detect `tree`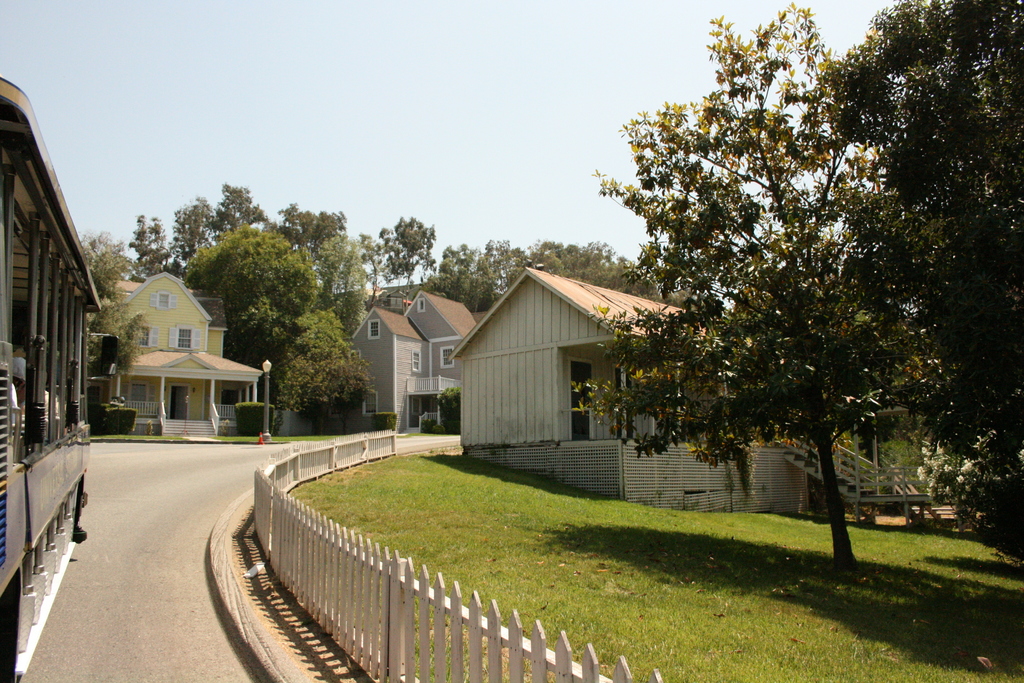
rect(128, 213, 186, 281)
